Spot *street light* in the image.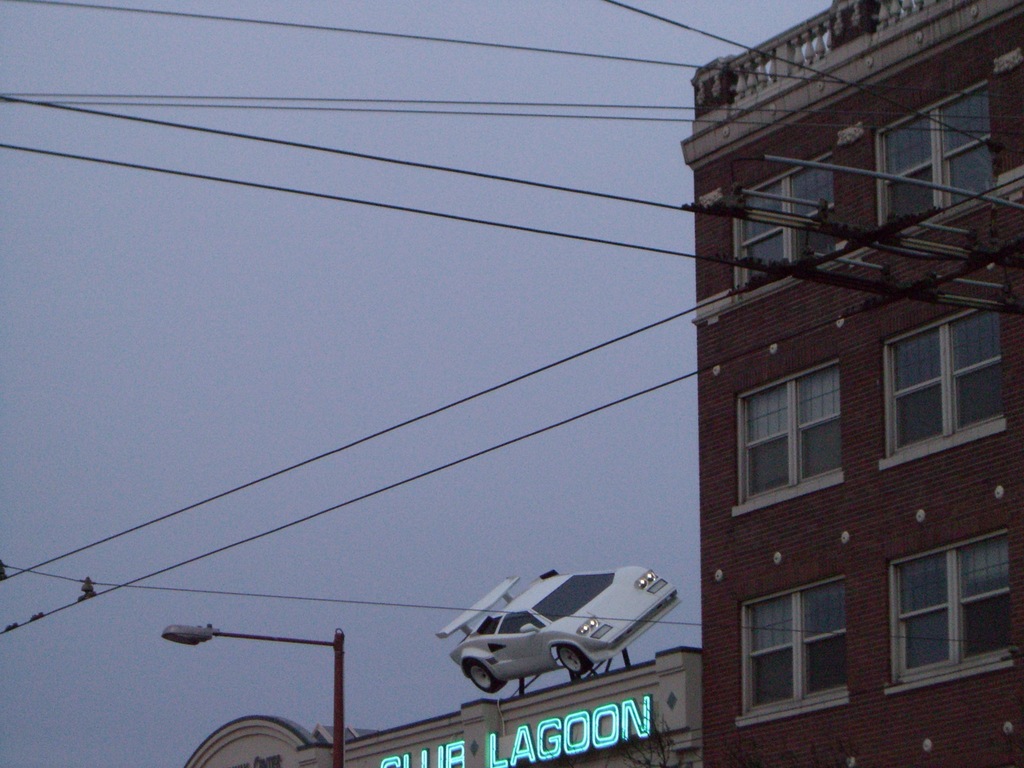
*street light* found at pyautogui.locateOnScreen(163, 620, 345, 767).
